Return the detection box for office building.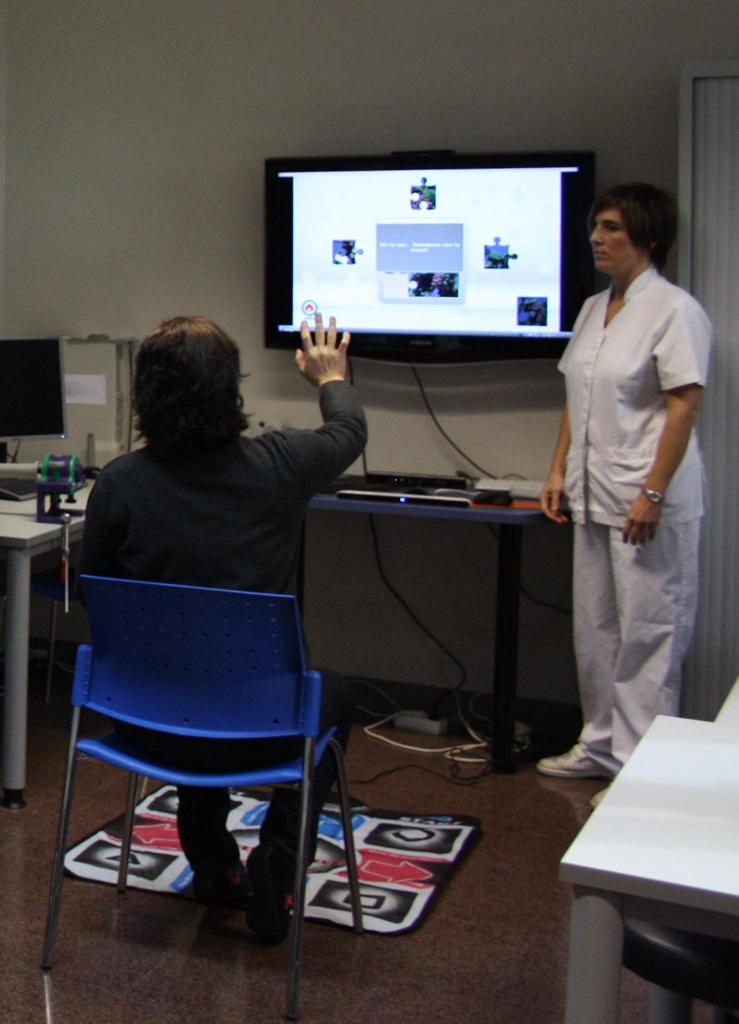
{"left": 0, "top": 72, "right": 695, "bottom": 991}.
